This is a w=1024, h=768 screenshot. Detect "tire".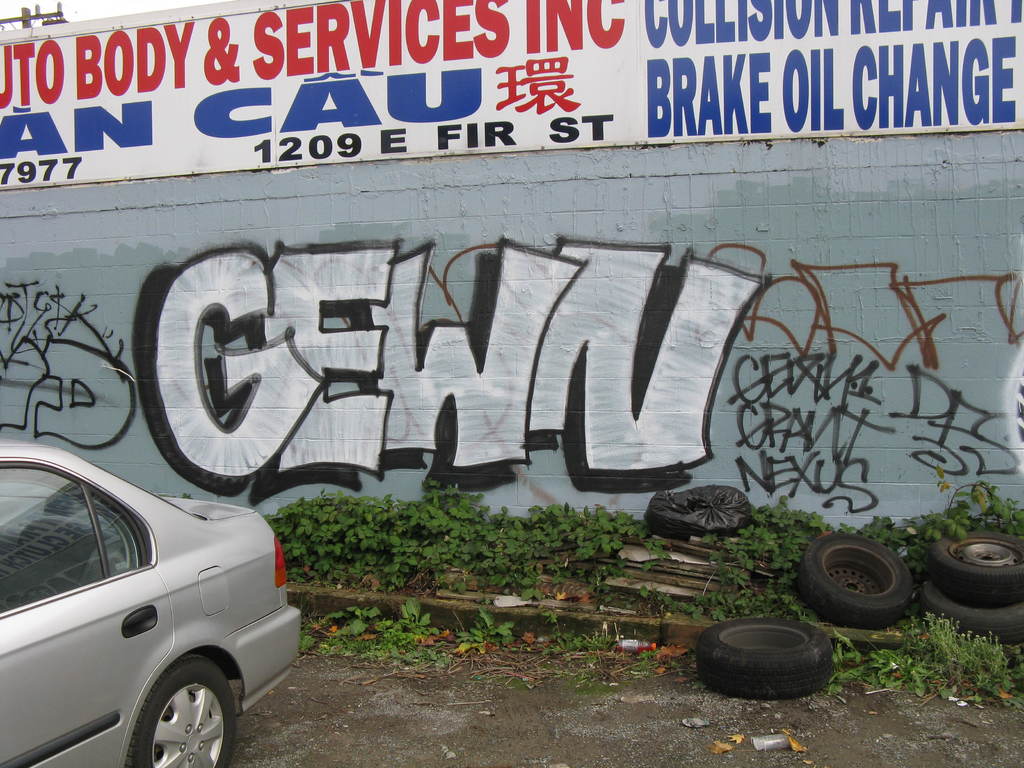
pyautogui.locateOnScreen(796, 531, 923, 628).
